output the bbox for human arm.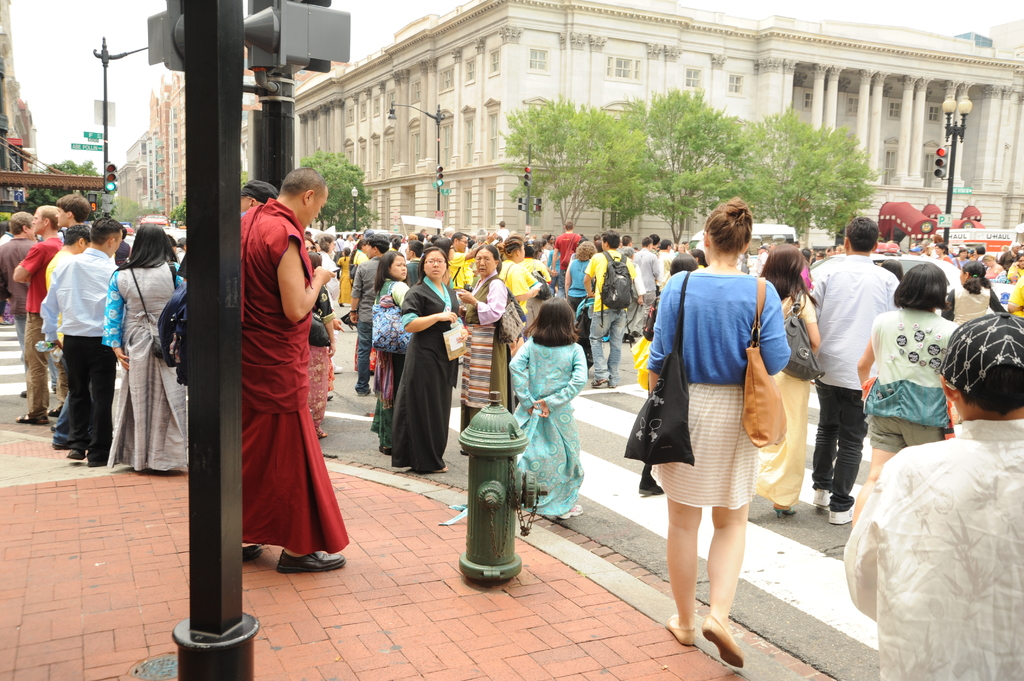
764 282 787 378.
